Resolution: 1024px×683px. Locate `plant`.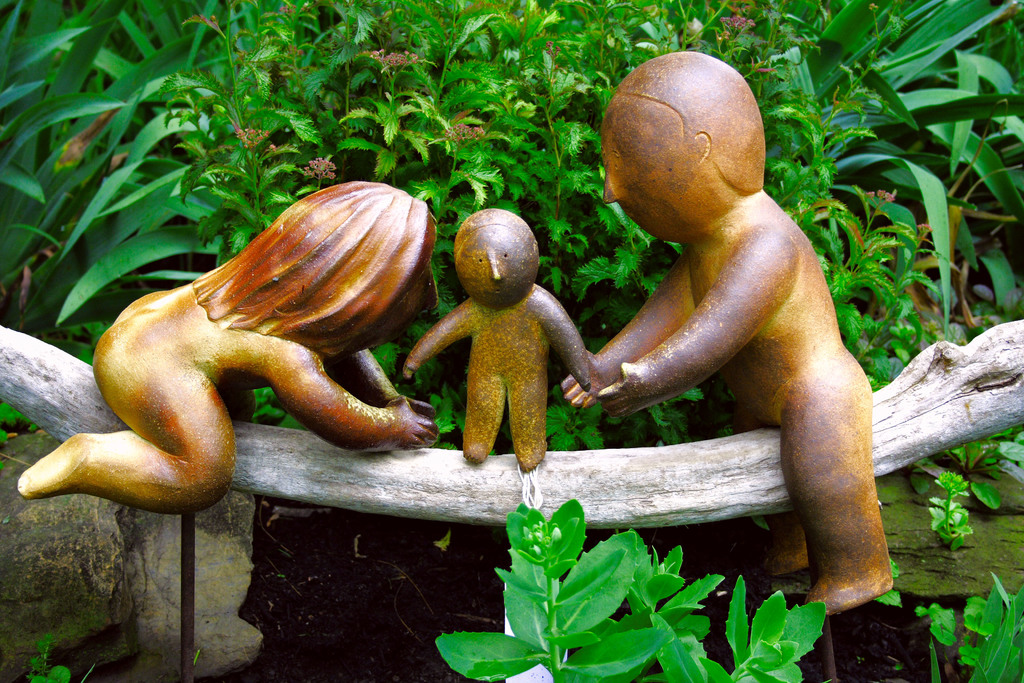
<box>927,570,1023,682</box>.
